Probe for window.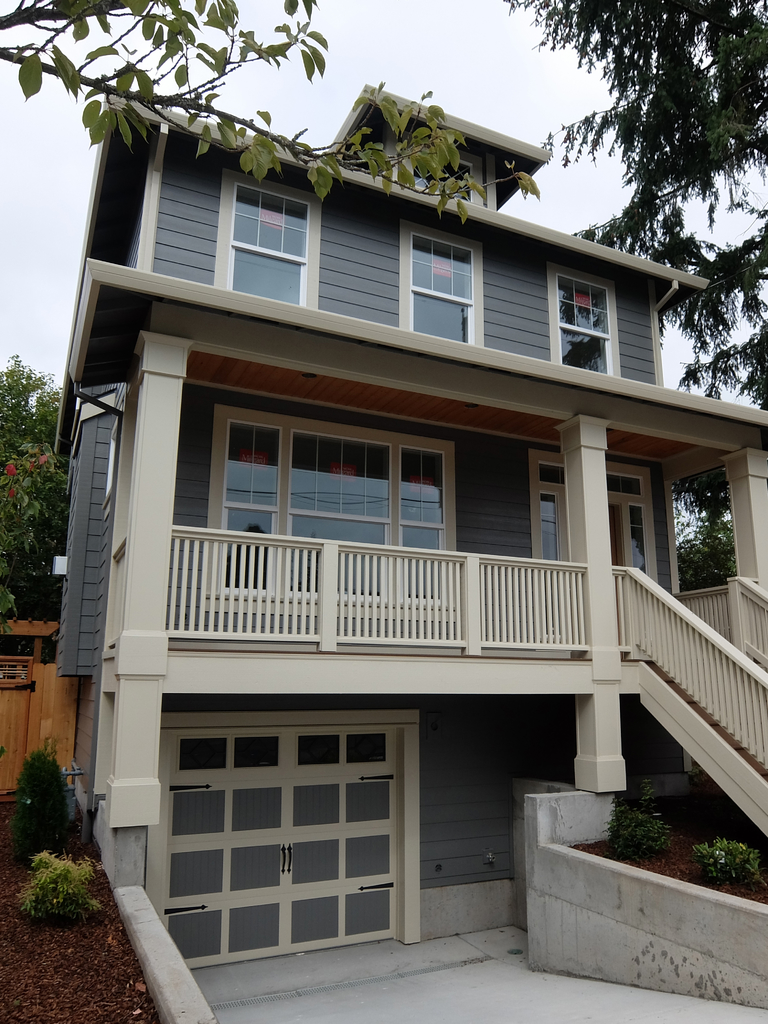
Probe result: 203:407:460:606.
